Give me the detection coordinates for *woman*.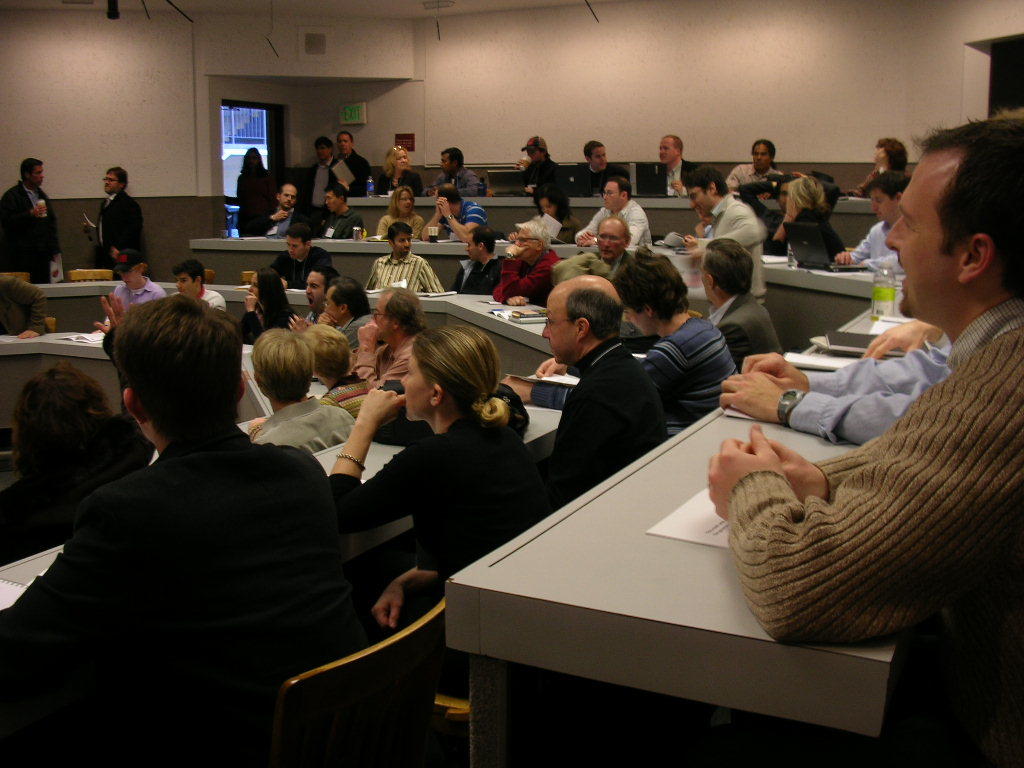
767, 178, 855, 261.
